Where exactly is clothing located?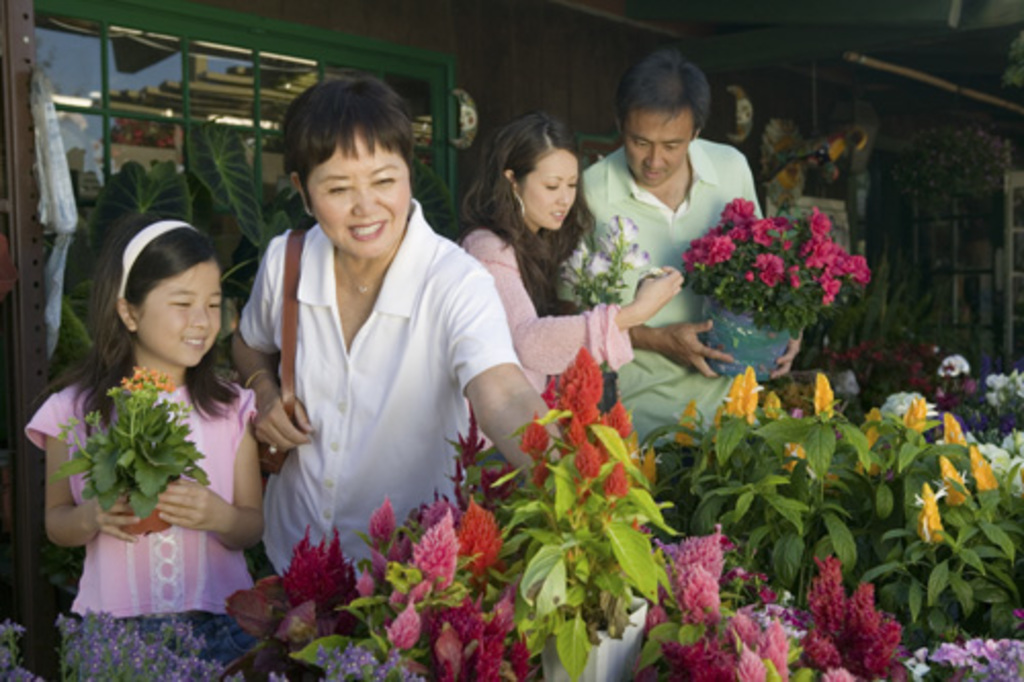
Its bounding box is <box>555,141,768,446</box>.
